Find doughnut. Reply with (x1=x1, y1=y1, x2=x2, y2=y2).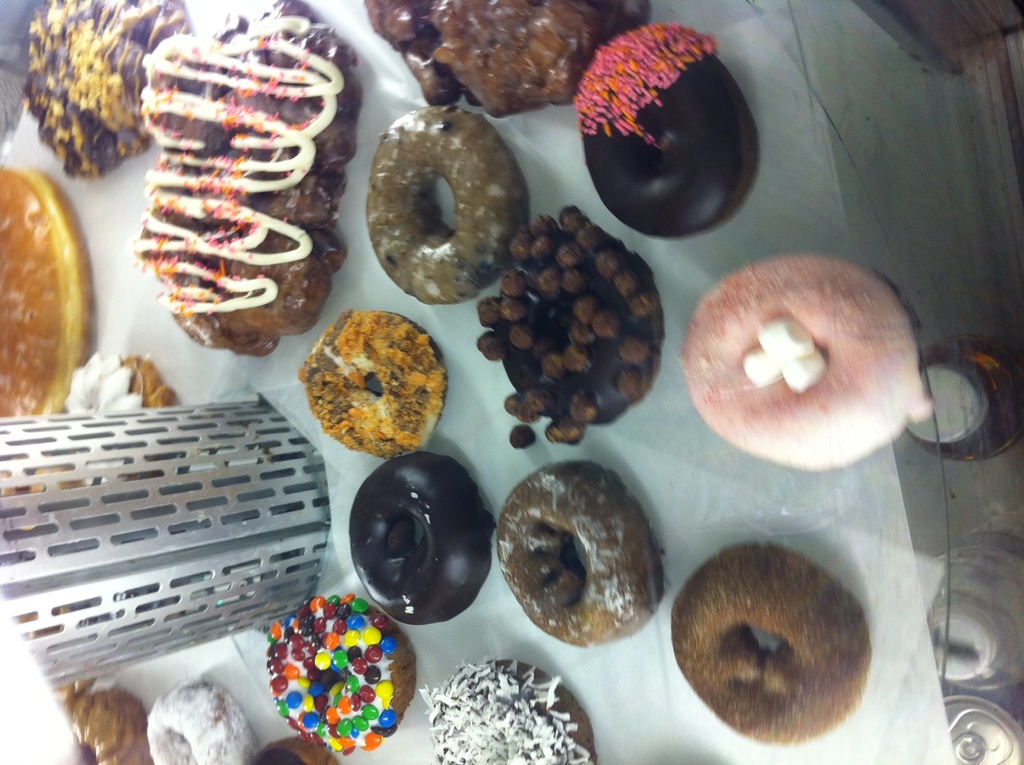
(x1=435, y1=662, x2=585, y2=763).
